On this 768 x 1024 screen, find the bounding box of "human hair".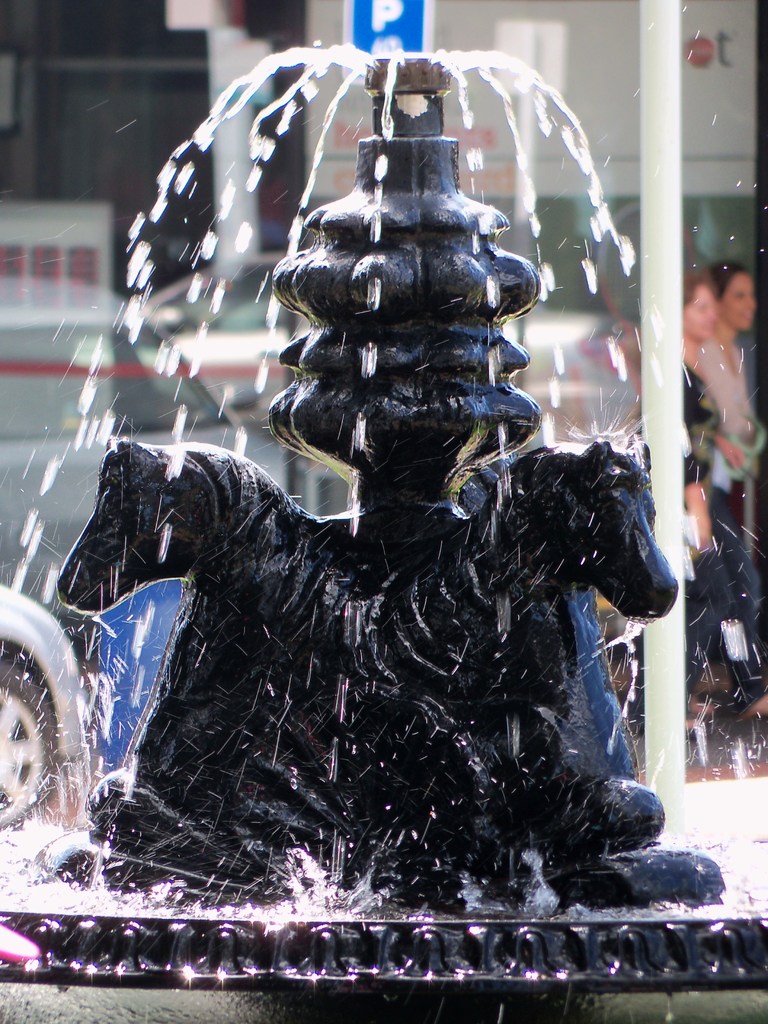
Bounding box: region(716, 260, 752, 295).
